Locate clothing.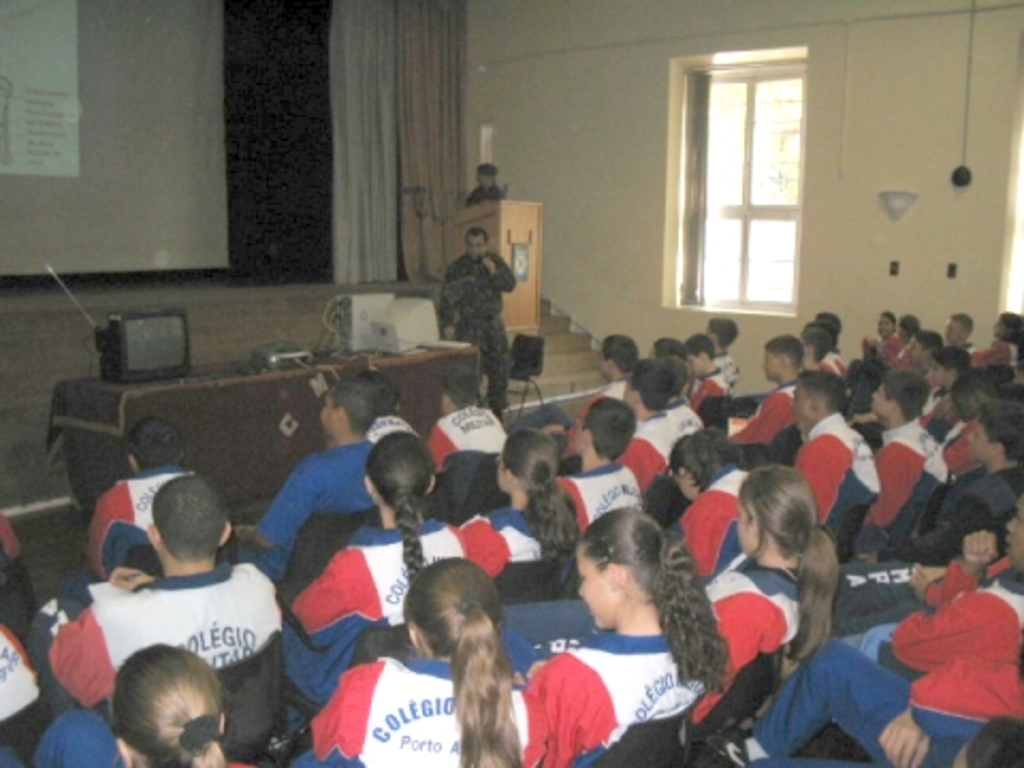
Bounding box: pyautogui.locateOnScreen(706, 574, 809, 695).
